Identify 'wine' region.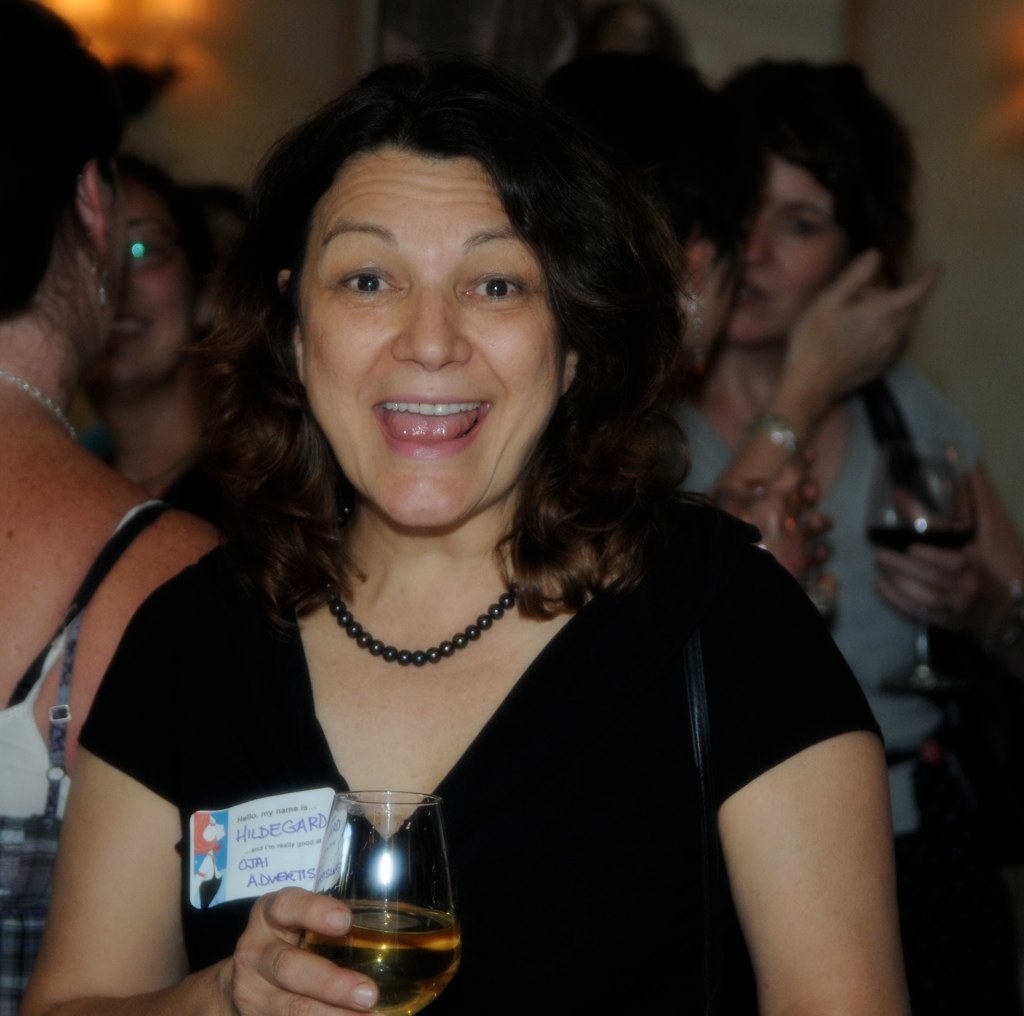
Region: l=865, t=525, r=979, b=554.
